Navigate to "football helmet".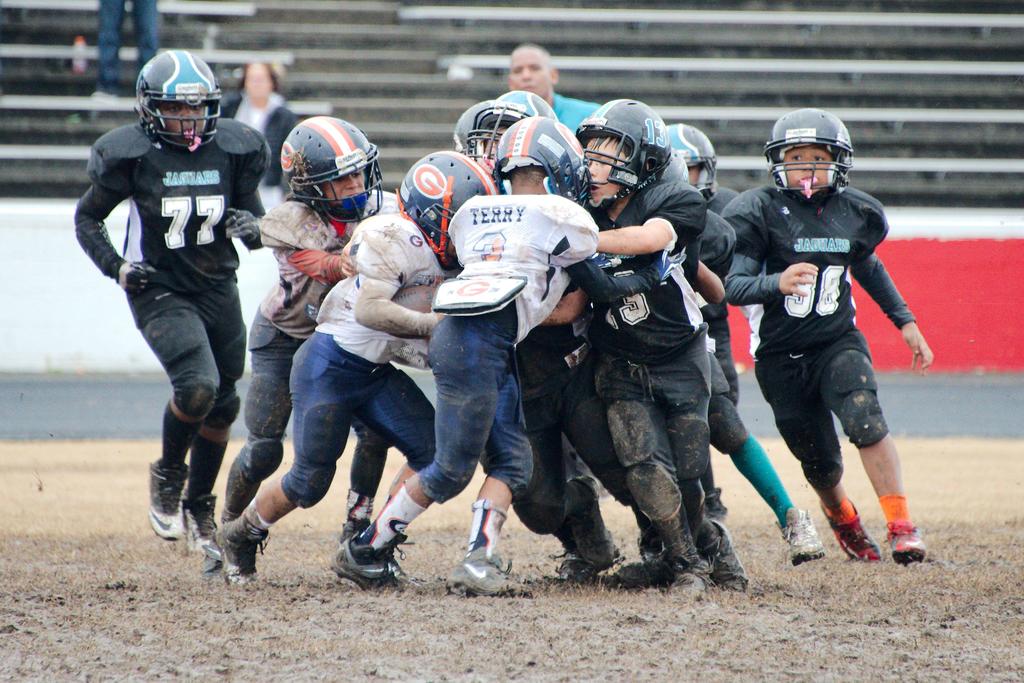
Navigation target: l=278, t=113, r=388, b=230.
